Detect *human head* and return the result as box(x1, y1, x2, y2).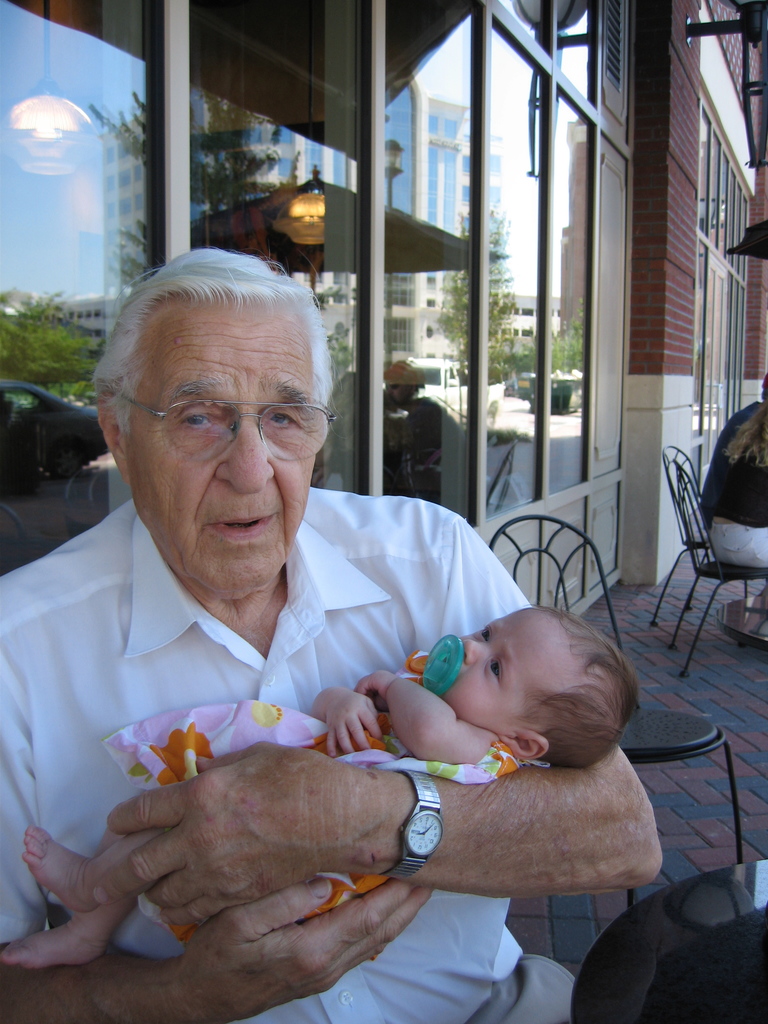
box(109, 239, 338, 540).
